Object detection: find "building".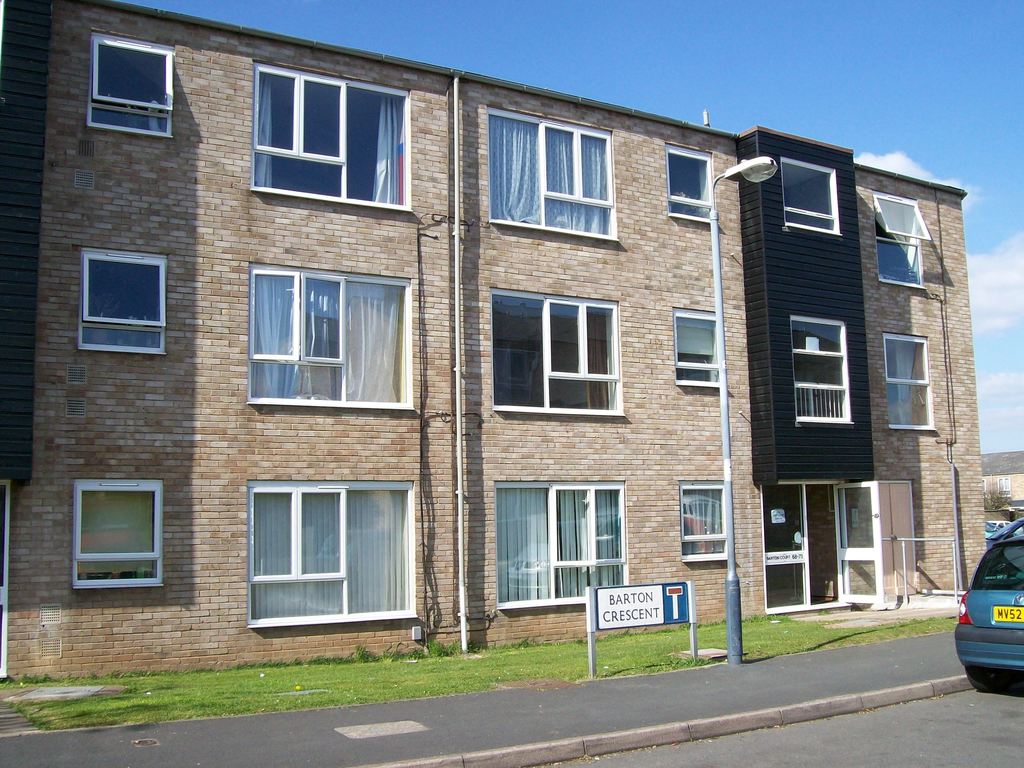
<bbox>1, 0, 986, 685</bbox>.
